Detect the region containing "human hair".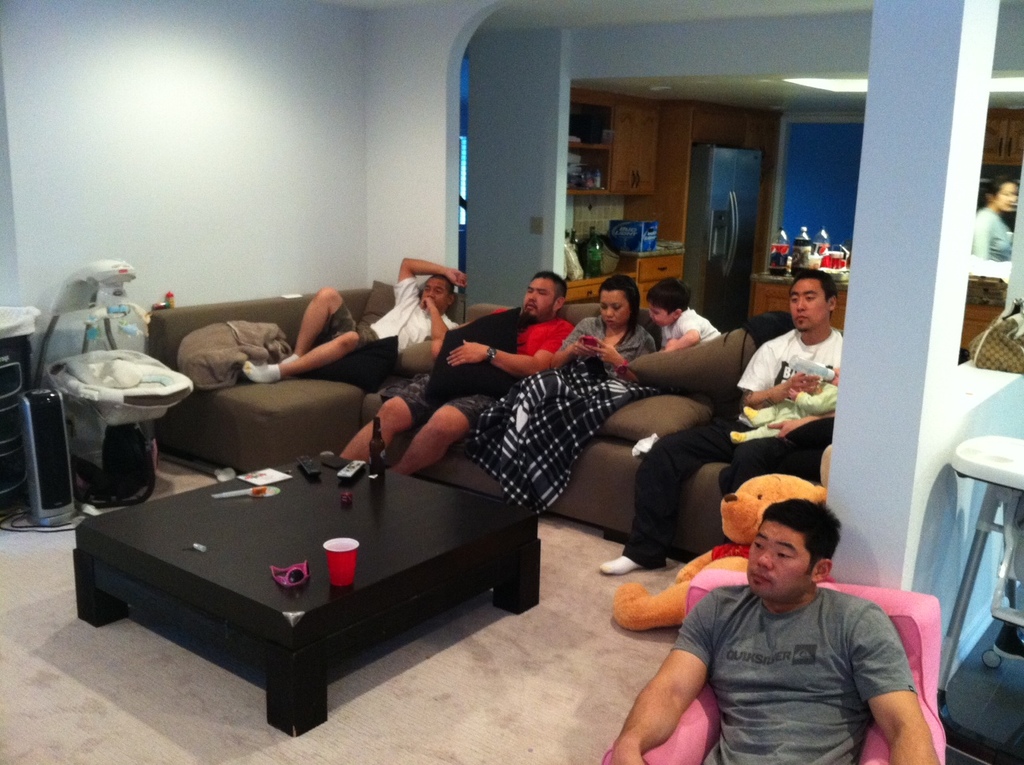
(x1=761, y1=493, x2=845, y2=576).
